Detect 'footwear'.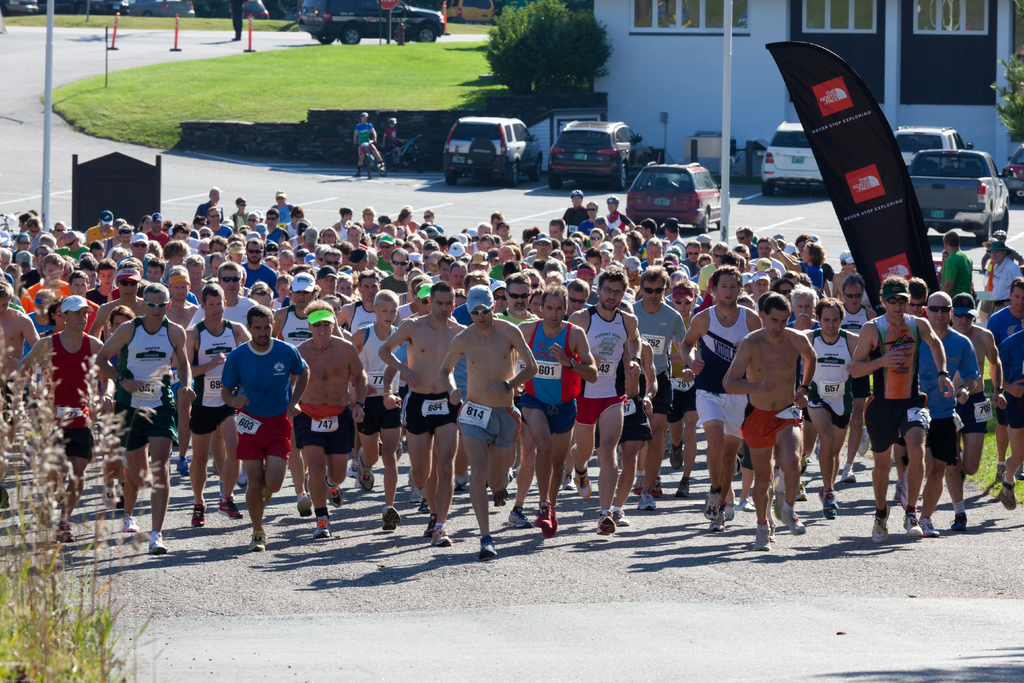
Detected at {"left": 735, "top": 497, "right": 757, "bottom": 513}.
